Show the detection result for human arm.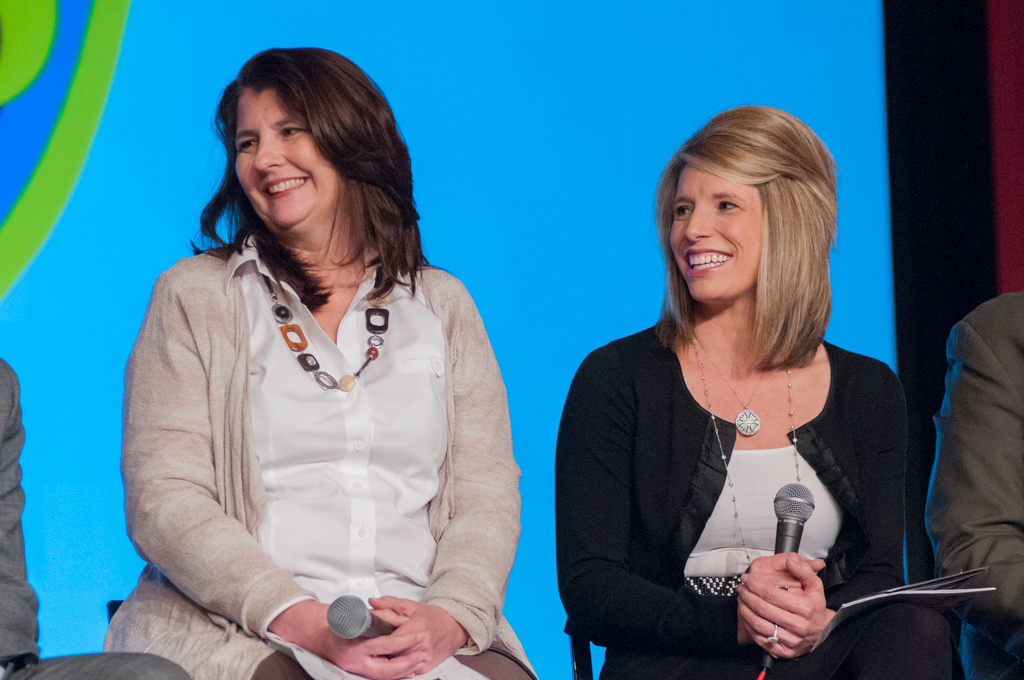
{"left": 0, "top": 353, "right": 41, "bottom": 672}.
